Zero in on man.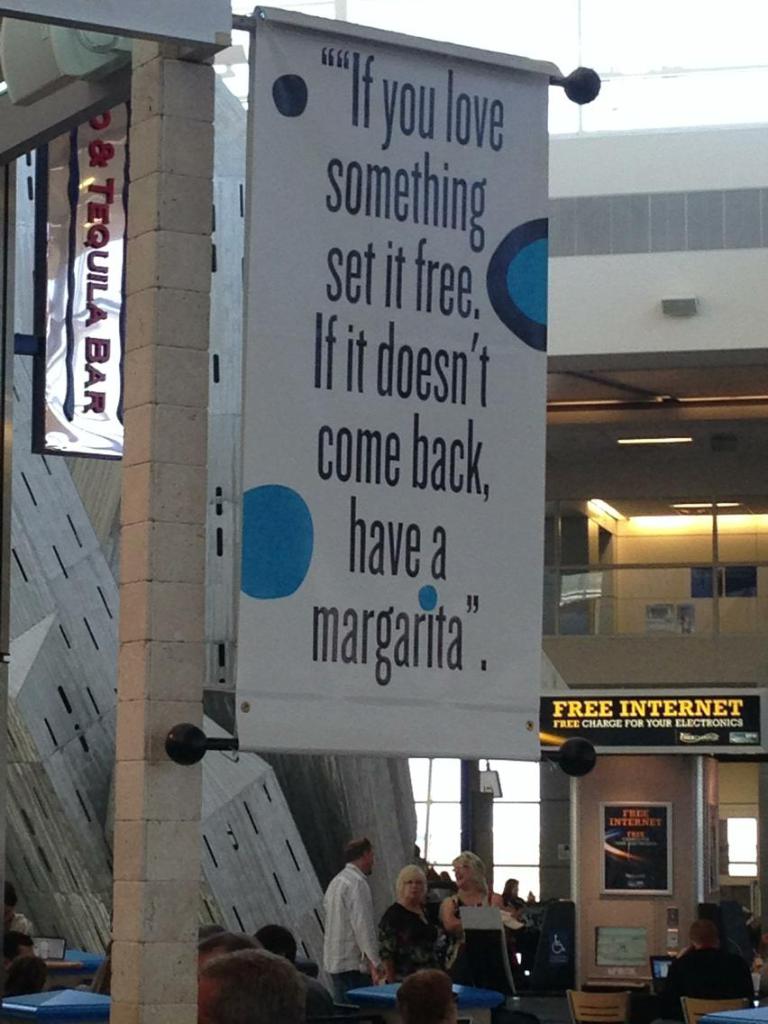
Zeroed in: pyautogui.locateOnScreen(256, 922, 338, 1023).
